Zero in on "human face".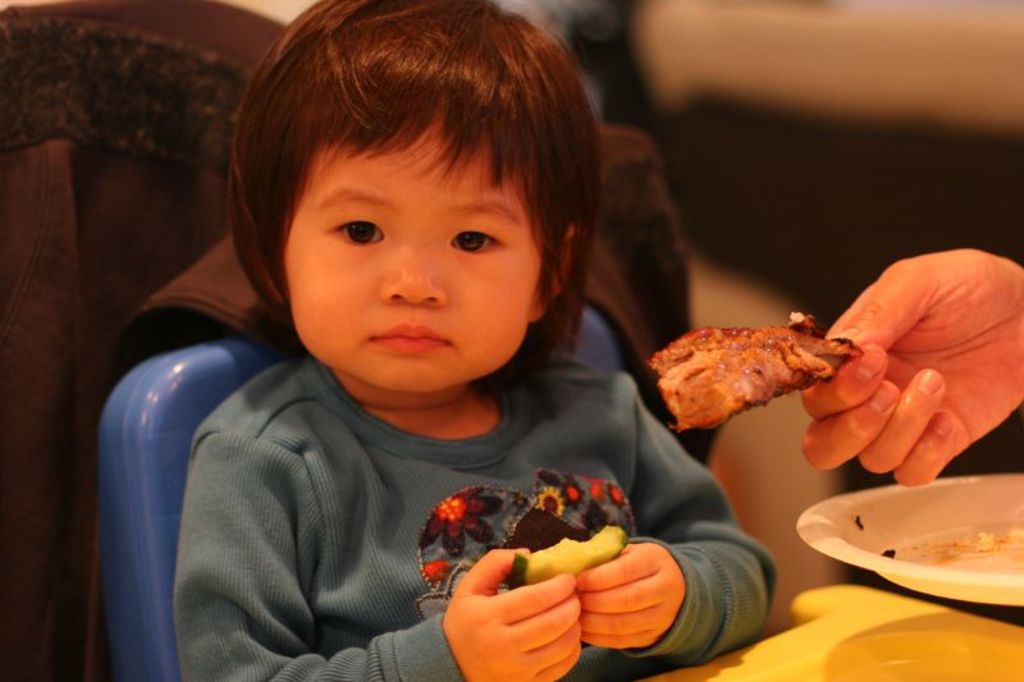
Zeroed in: (288,122,531,395).
